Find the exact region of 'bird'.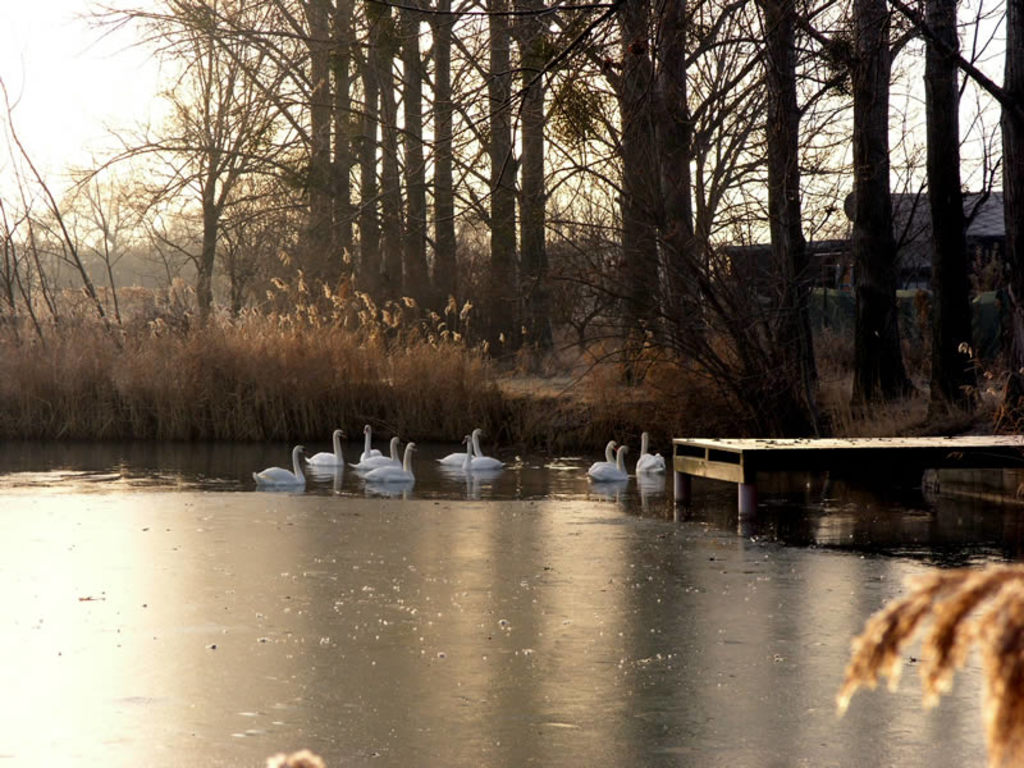
Exact region: x1=581, y1=440, x2=631, y2=493.
